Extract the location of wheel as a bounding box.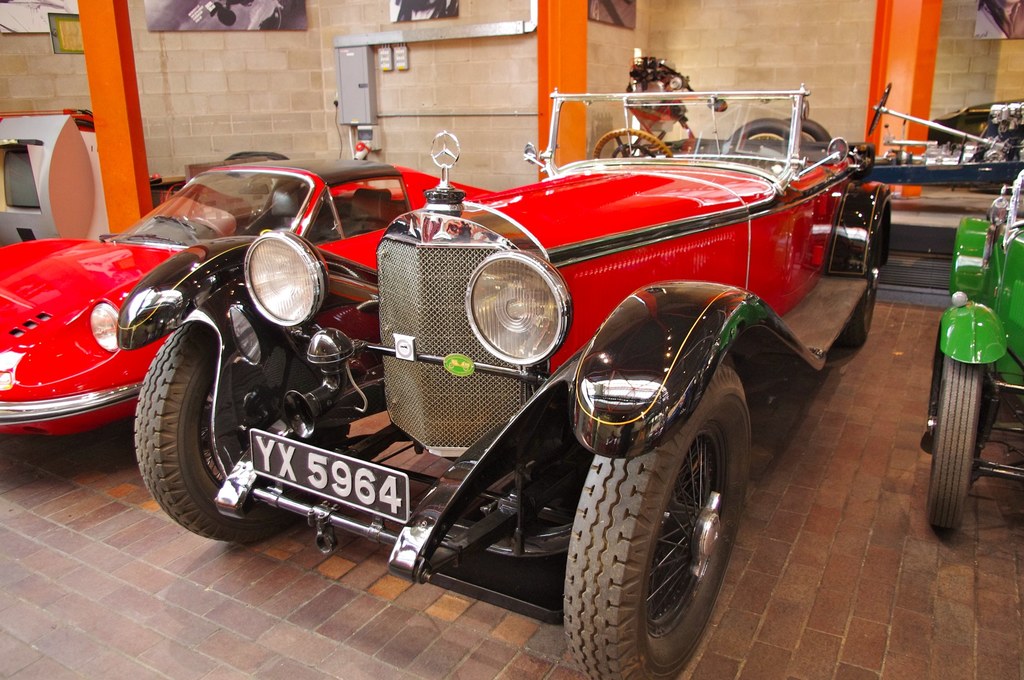
detection(925, 355, 985, 529).
